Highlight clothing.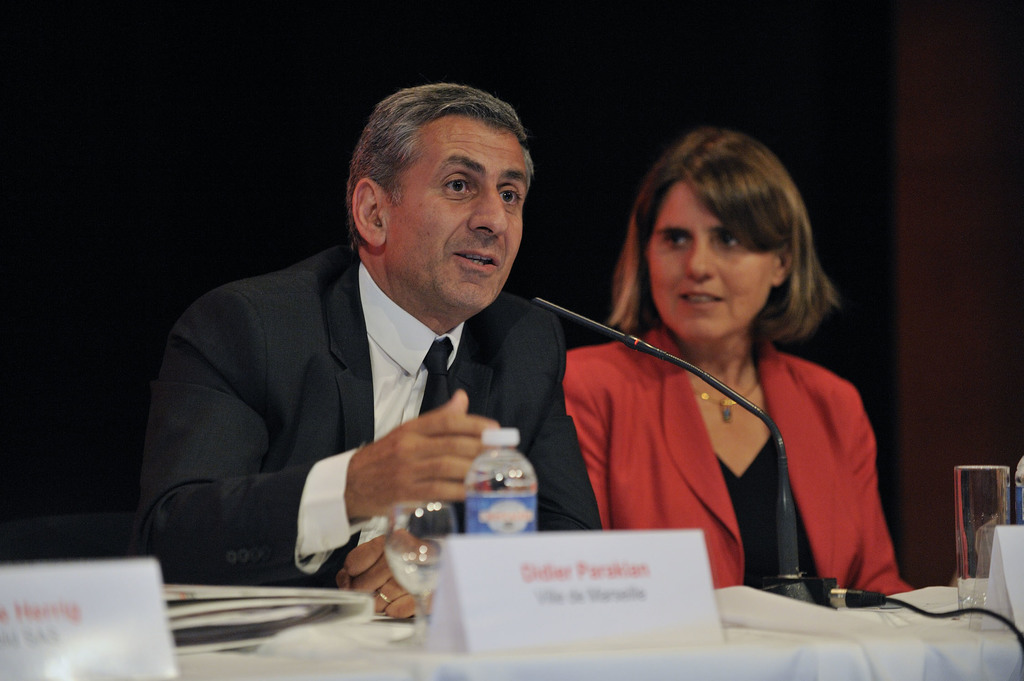
Highlighted region: [left=136, top=240, right=600, bottom=610].
